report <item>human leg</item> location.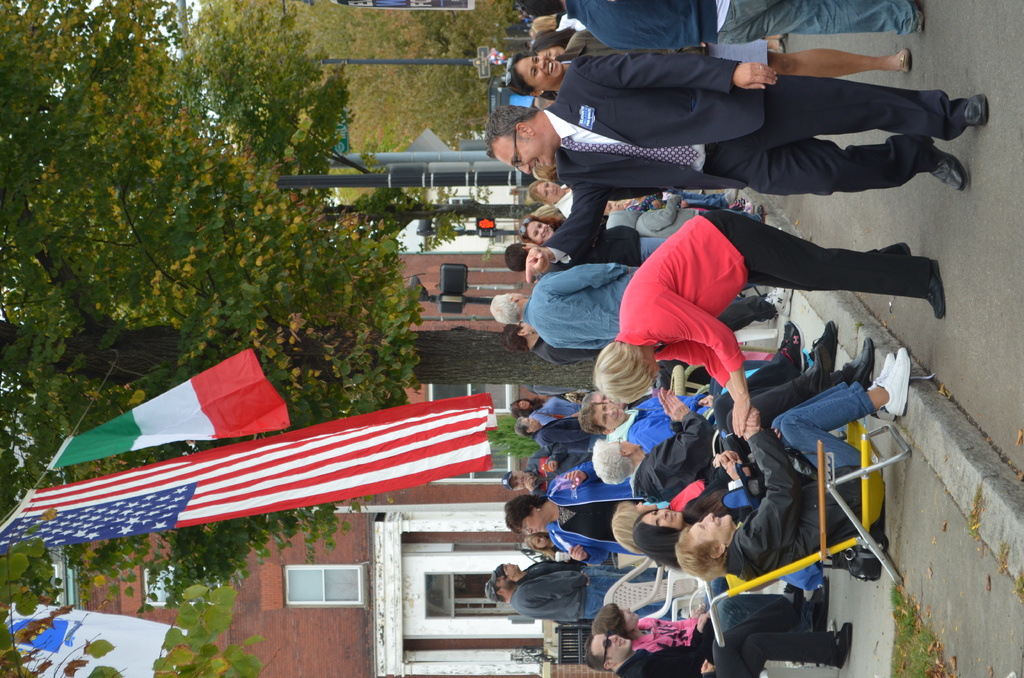
Report: (x1=772, y1=364, x2=915, y2=481).
